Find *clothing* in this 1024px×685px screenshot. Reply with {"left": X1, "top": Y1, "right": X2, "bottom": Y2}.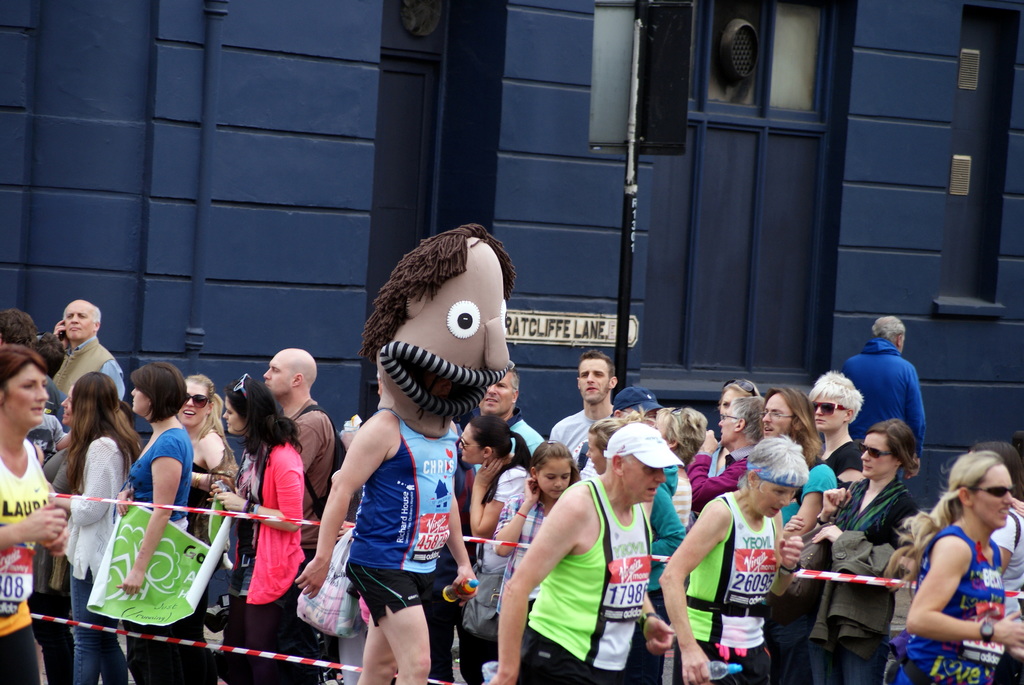
{"left": 0, "top": 457, "right": 55, "bottom": 682}.
